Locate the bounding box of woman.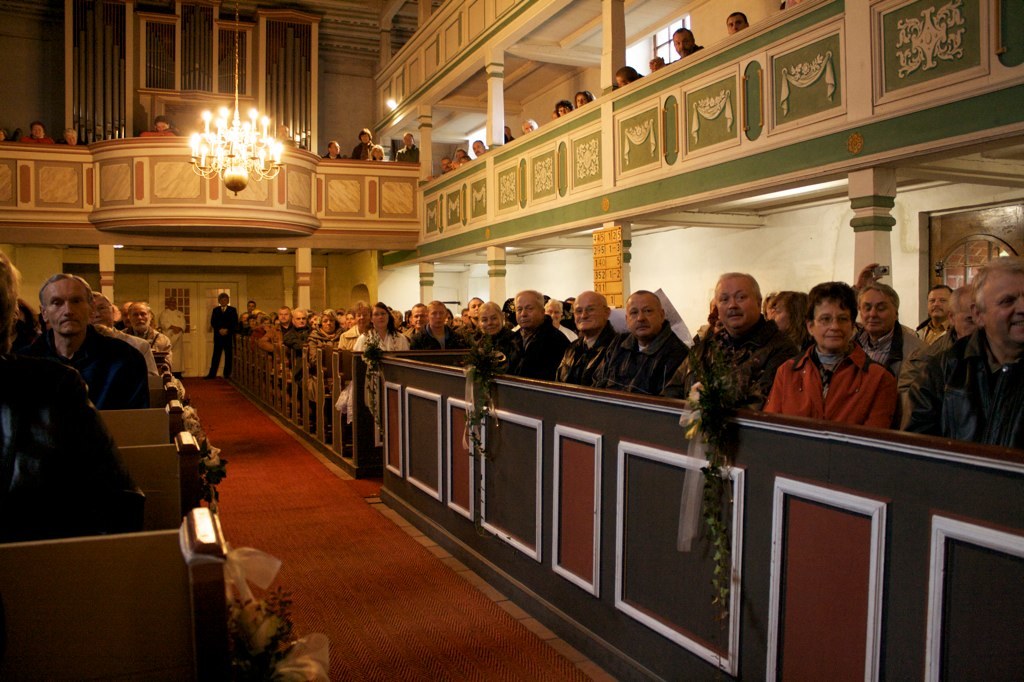
Bounding box: BBox(366, 145, 385, 163).
